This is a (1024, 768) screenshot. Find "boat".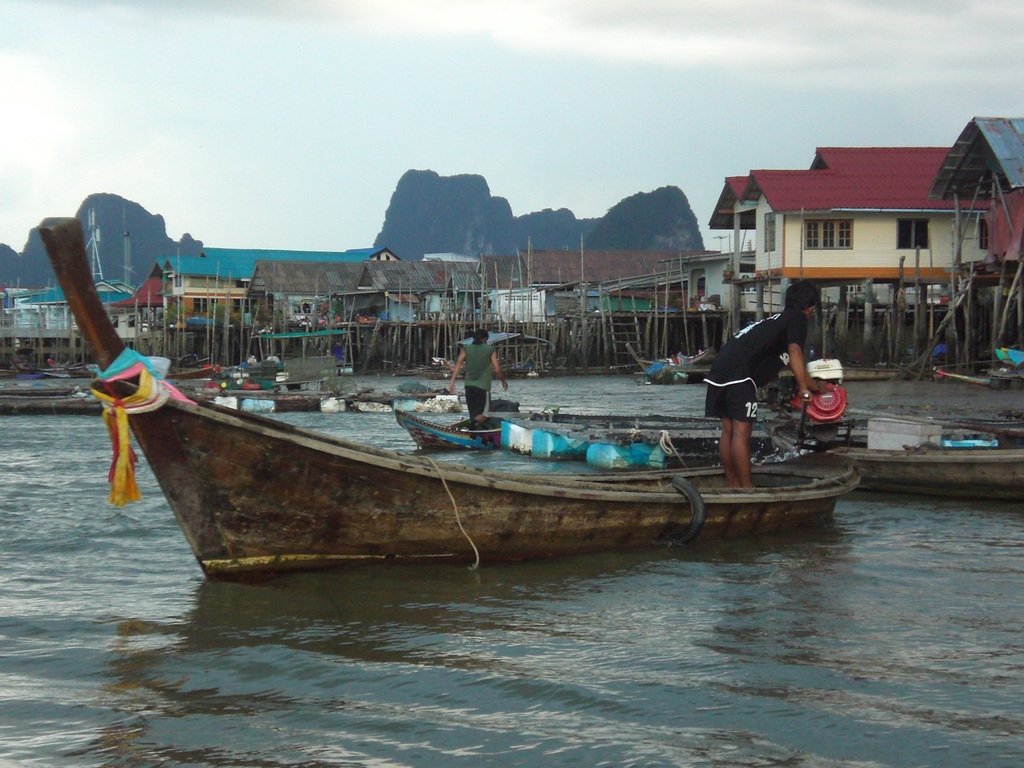
Bounding box: x1=47, y1=209, x2=861, y2=587.
